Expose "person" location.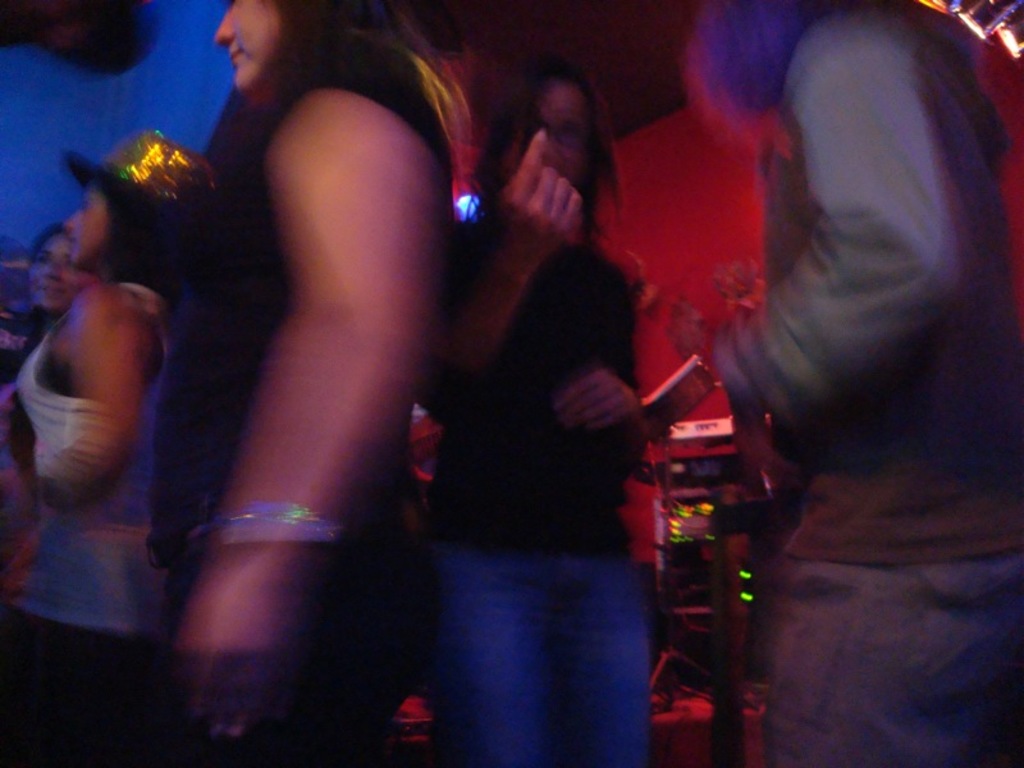
Exposed at 0 133 197 767.
